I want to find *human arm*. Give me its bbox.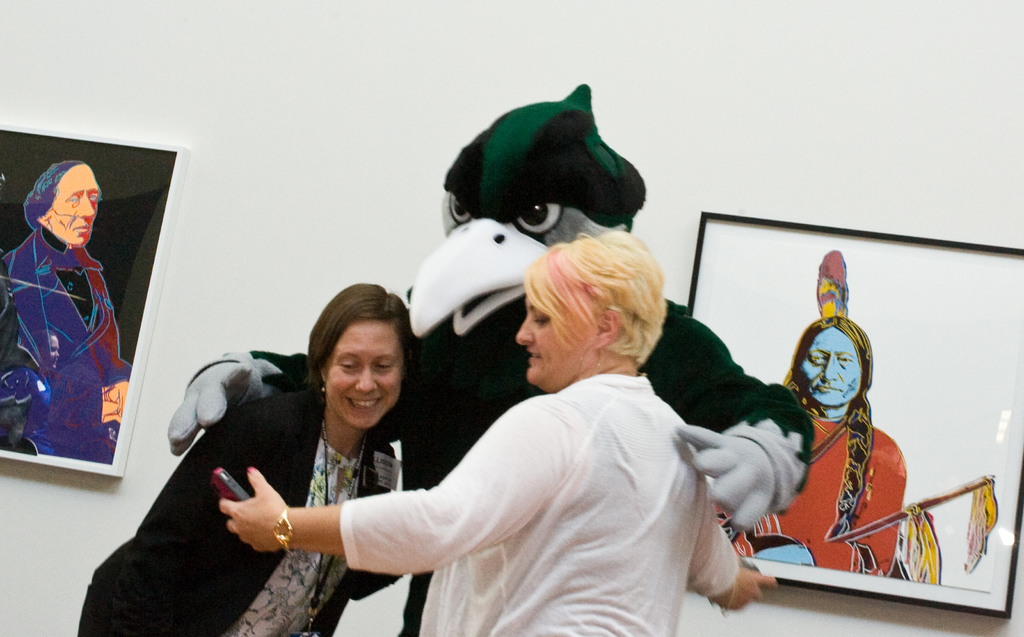
{"left": 99, "top": 408, "right": 273, "bottom": 636}.
